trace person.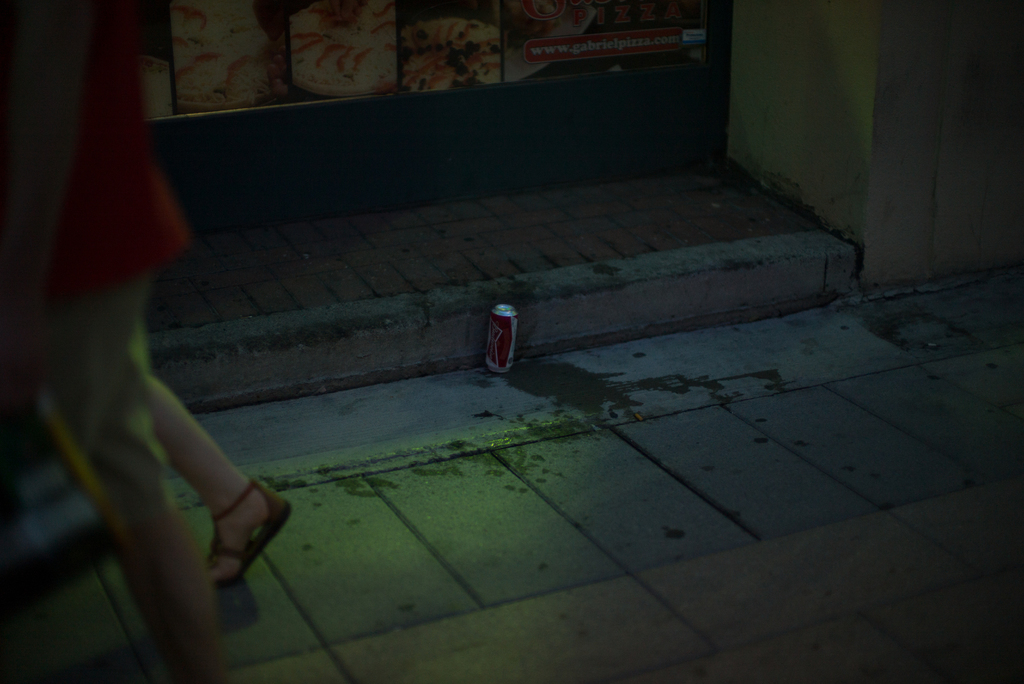
Traced to 20/85/276/658.
